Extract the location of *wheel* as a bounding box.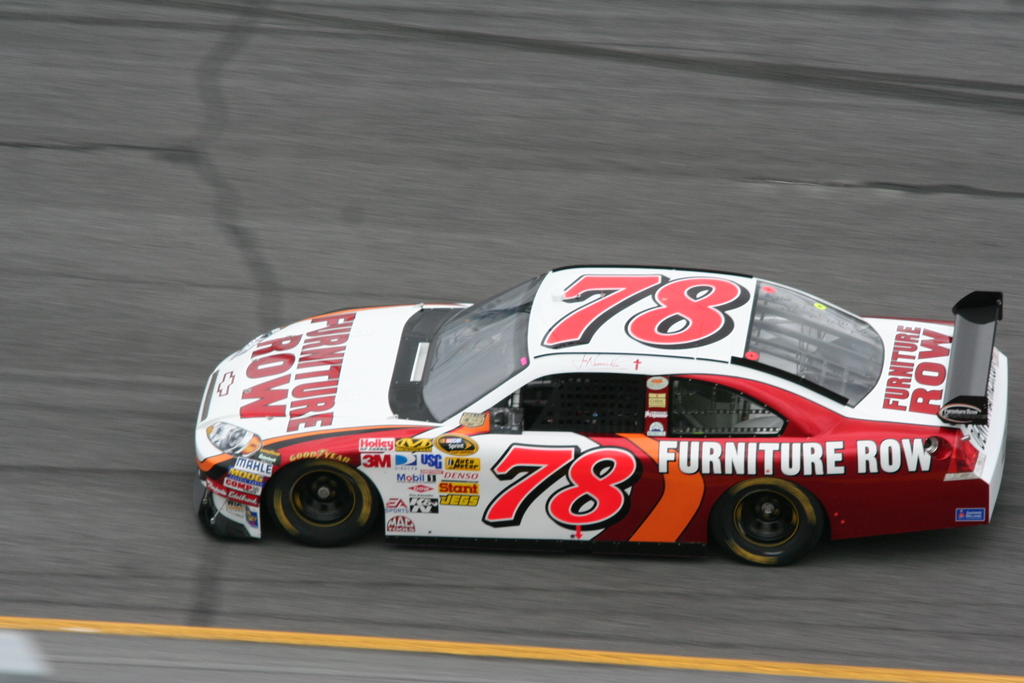
{"left": 269, "top": 462, "right": 379, "bottom": 542}.
